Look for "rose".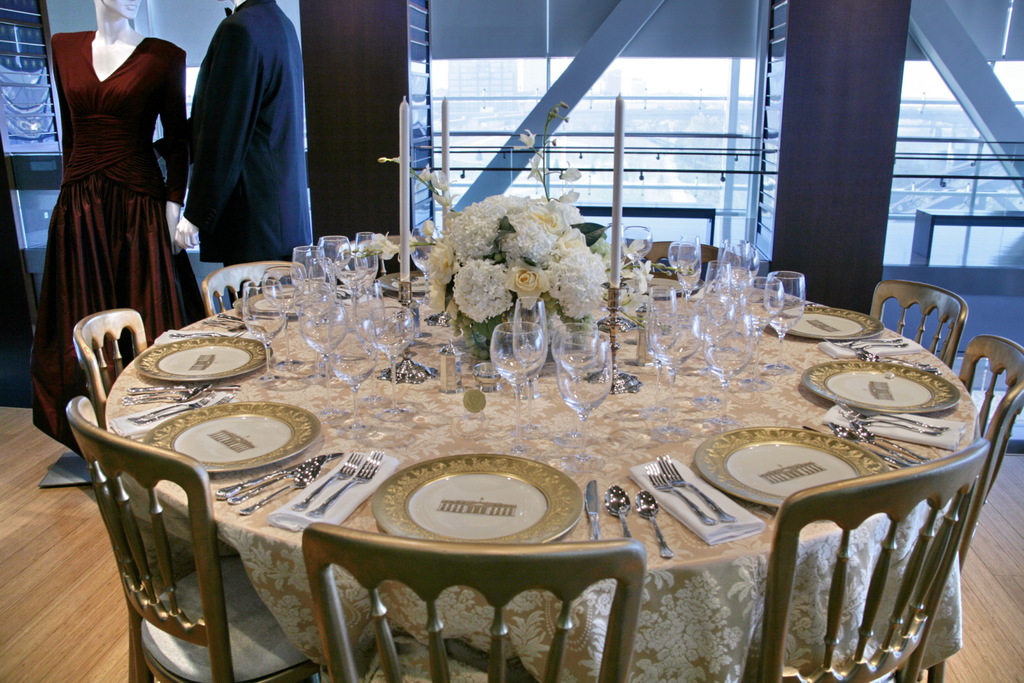
Found: bbox(425, 238, 461, 285).
